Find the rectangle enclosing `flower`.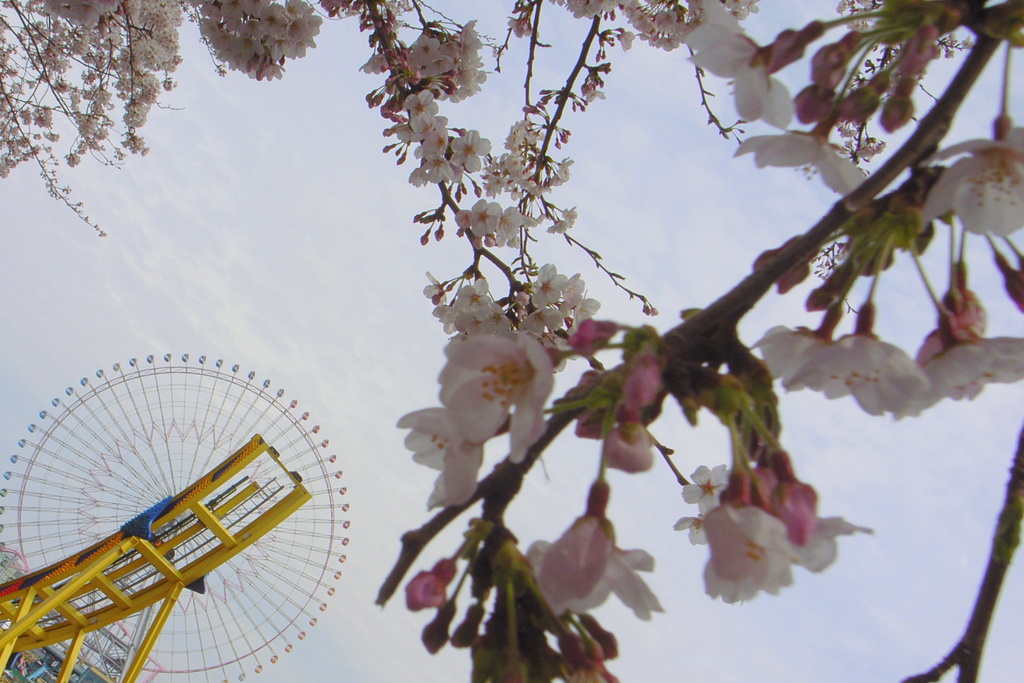
bbox(440, 330, 552, 460).
